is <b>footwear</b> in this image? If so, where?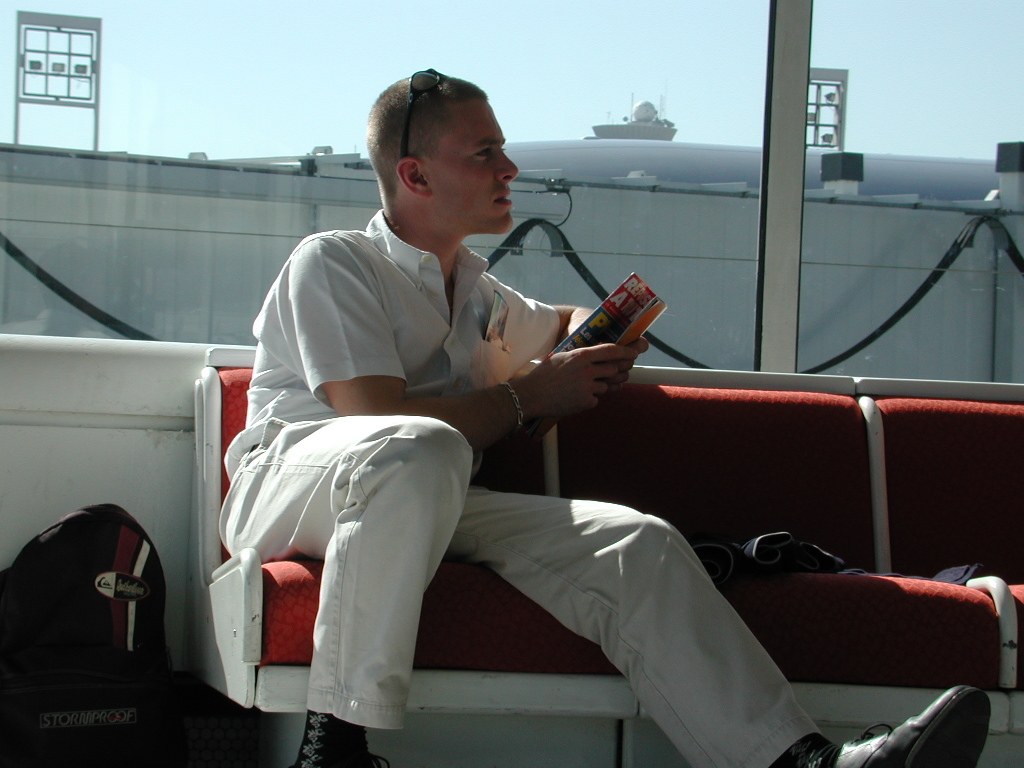
Yes, at BBox(820, 685, 990, 767).
